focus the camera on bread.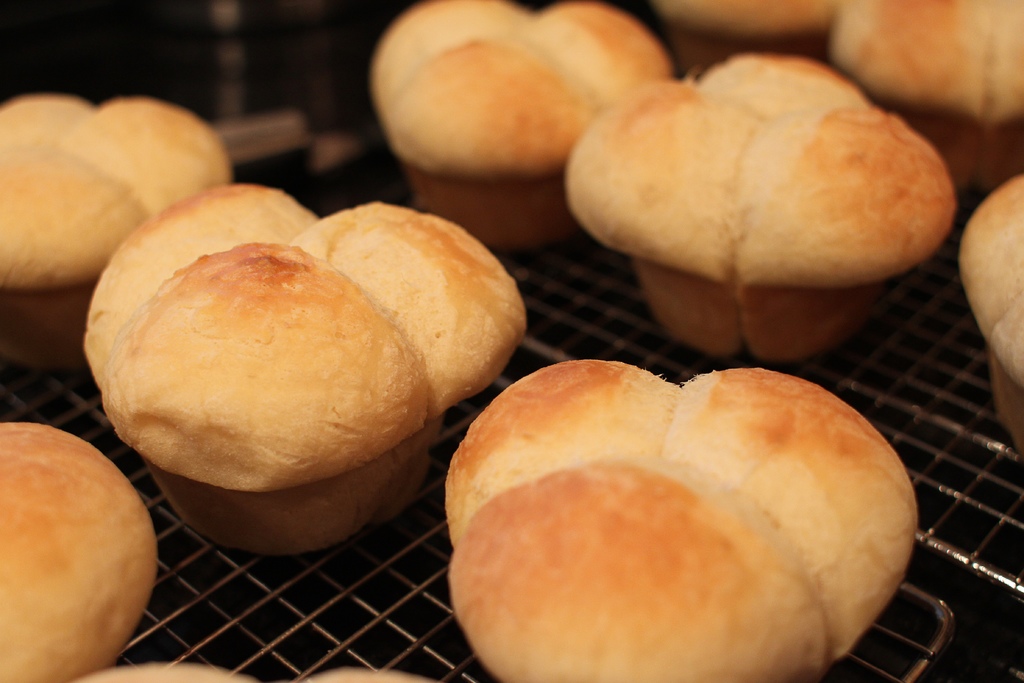
Focus region: 1:92:236:374.
